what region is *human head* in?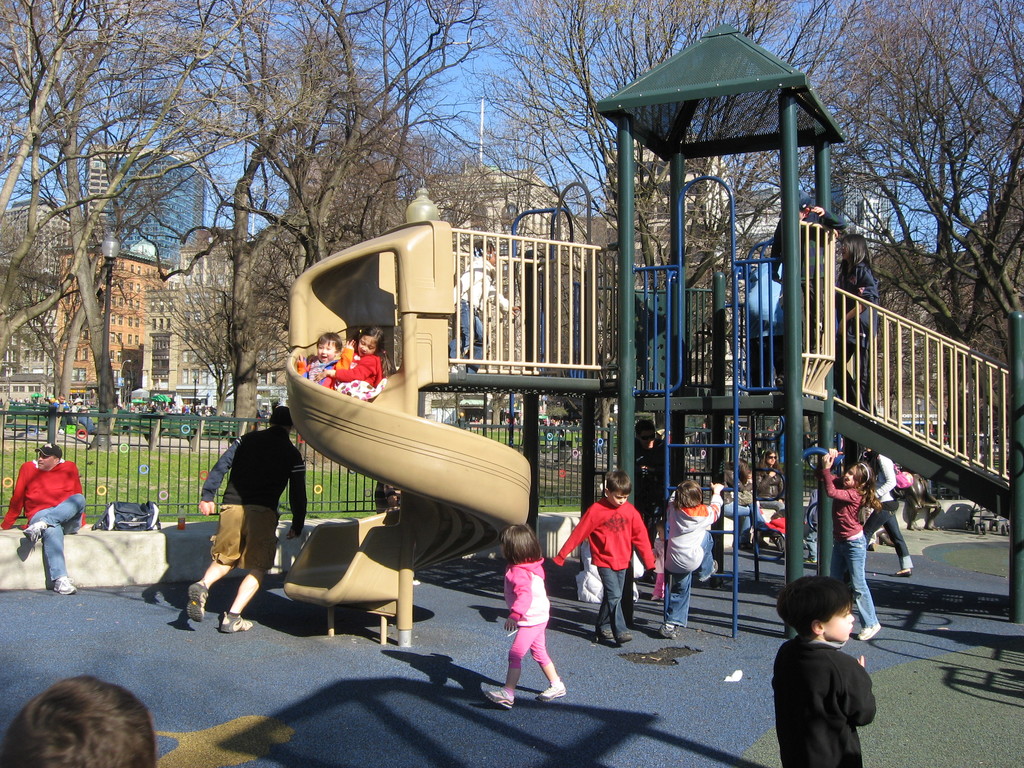
rect(673, 483, 705, 505).
